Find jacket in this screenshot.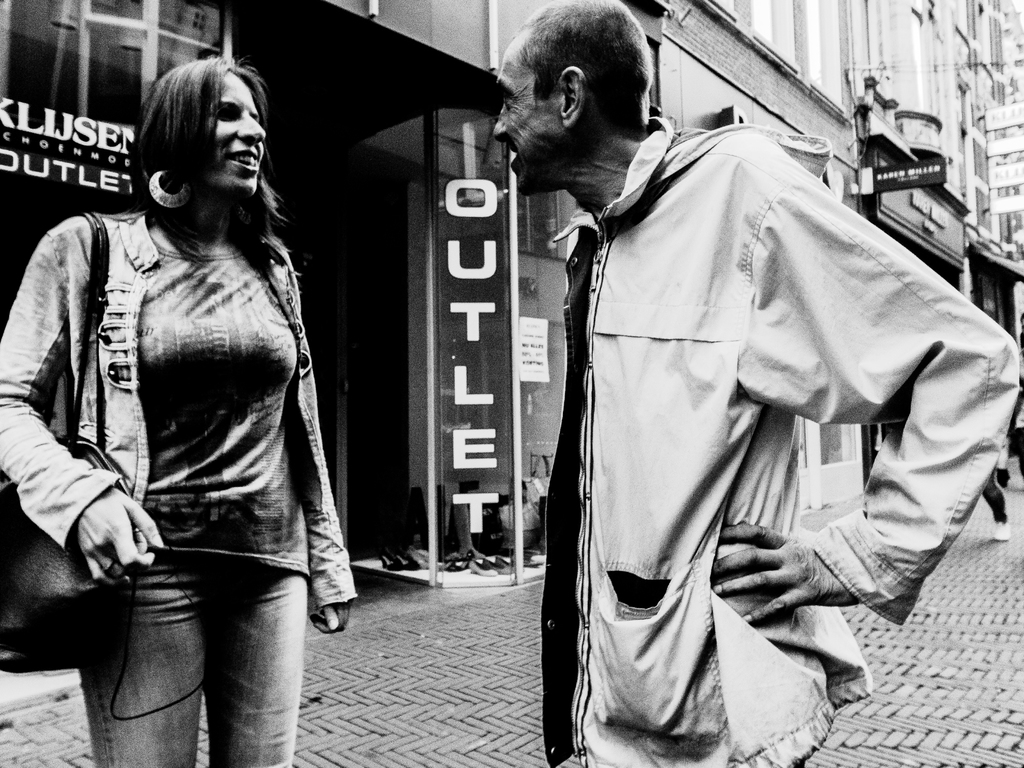
The bounding box for jacket is (30, 115, 351, 623).
